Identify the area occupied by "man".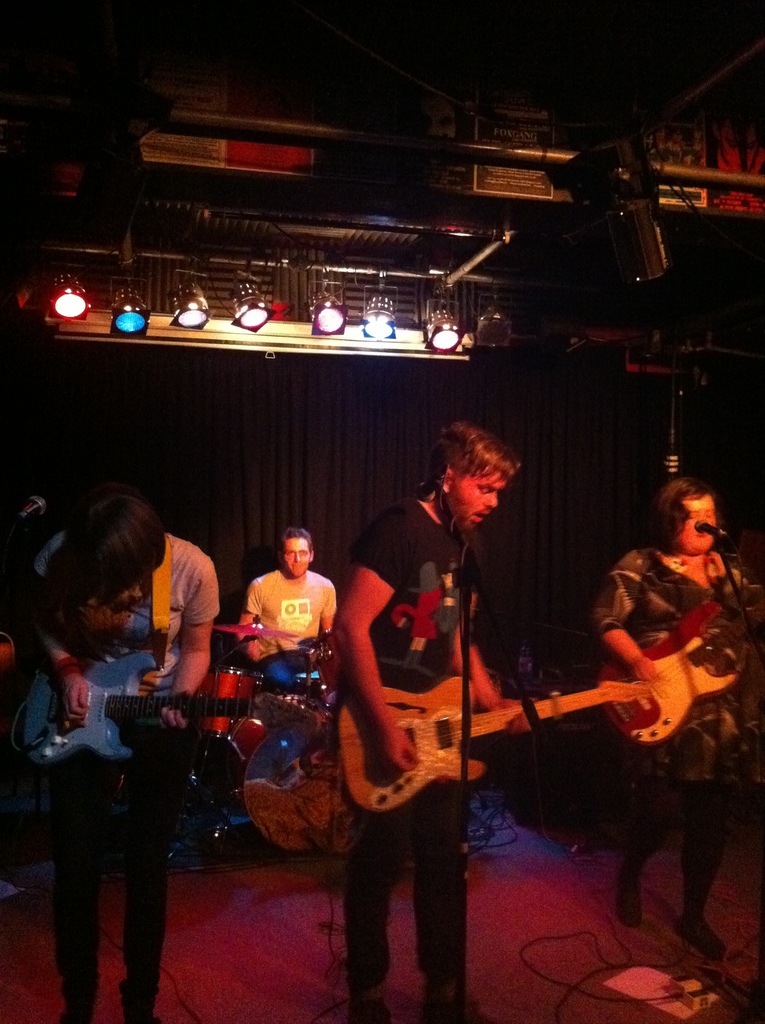
Area: (left=322, top=412, right=527, bottom=1023).
